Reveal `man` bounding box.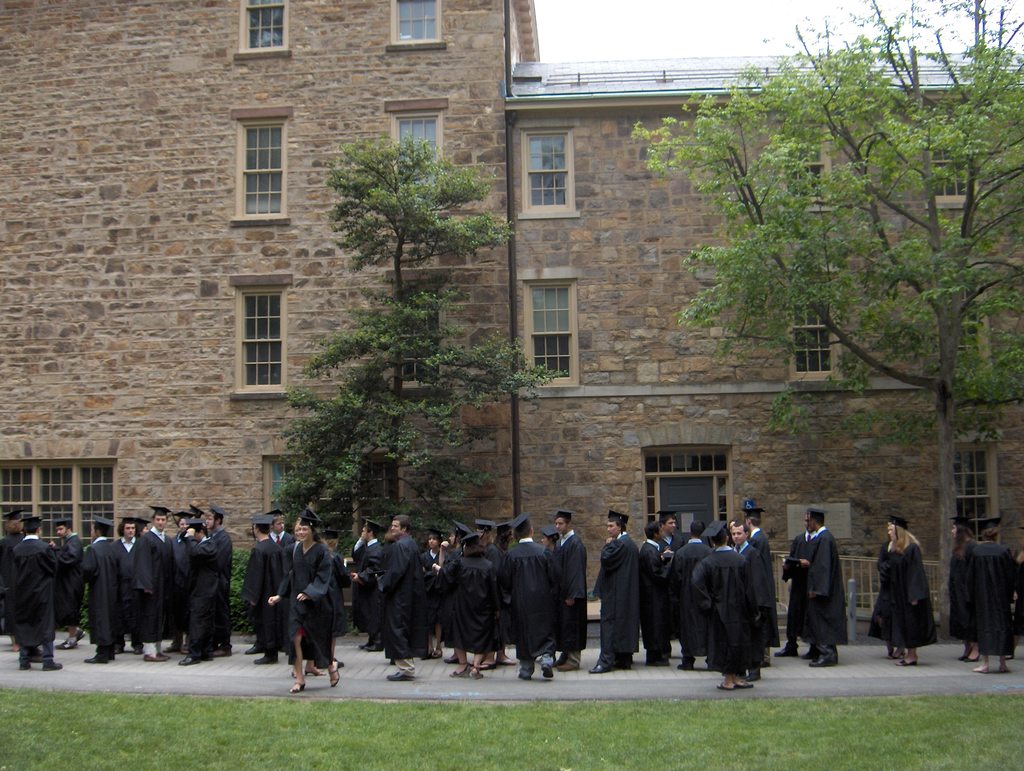
Revealed: rect(504, 510, 561, 683).
